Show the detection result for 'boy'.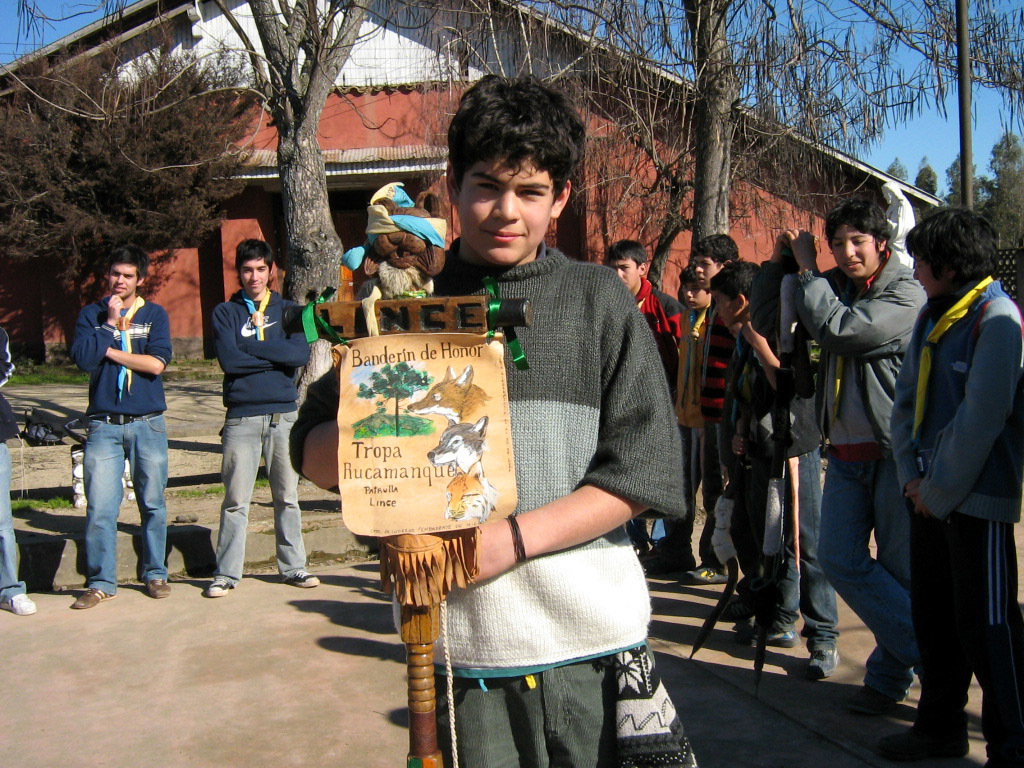
select_region(70, 238, 183, 604).
